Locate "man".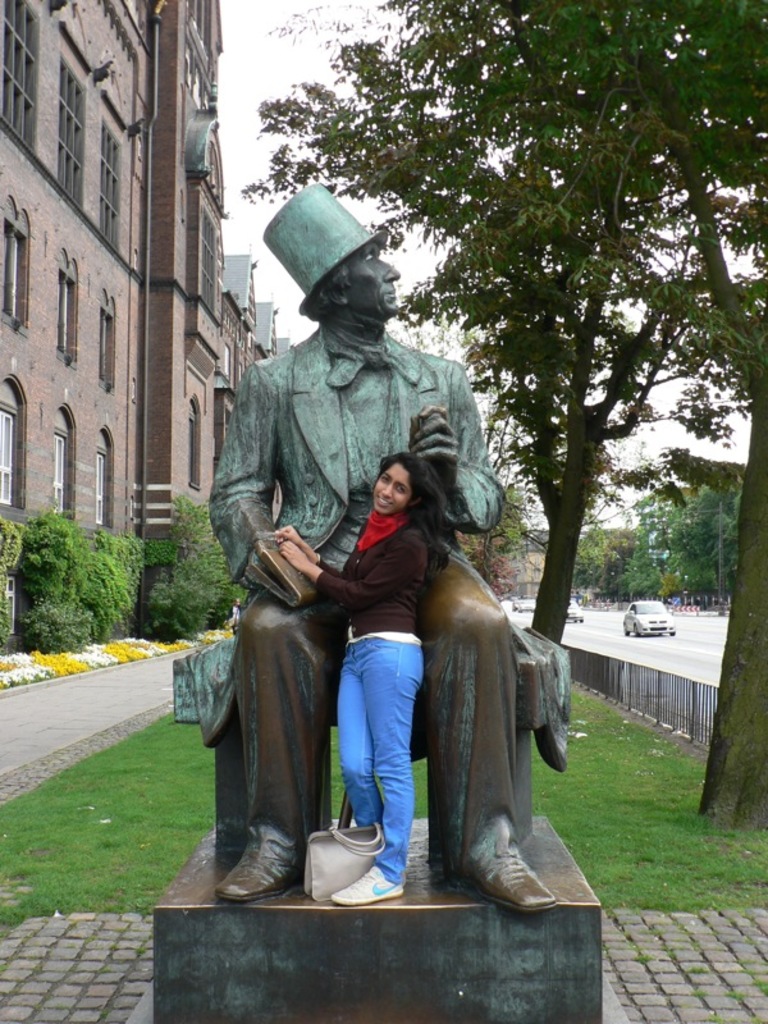
Bounding box: locate(182, 178, 577, 909).
